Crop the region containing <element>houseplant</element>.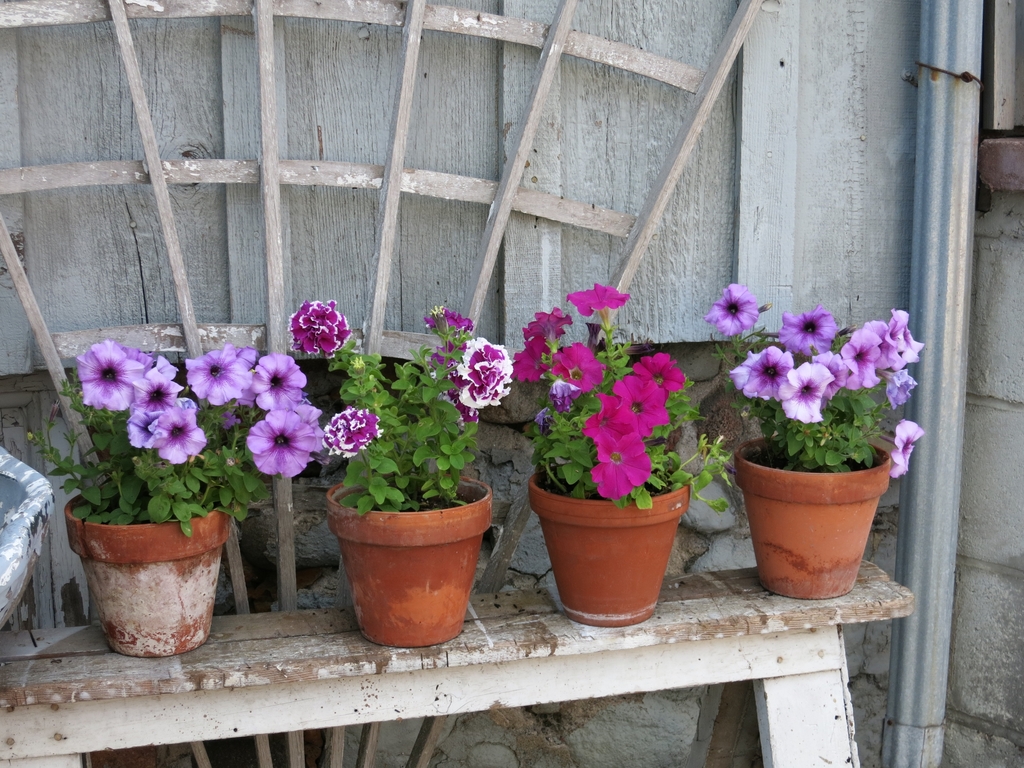
Crop region: <box>284,299,513,648</box>.
